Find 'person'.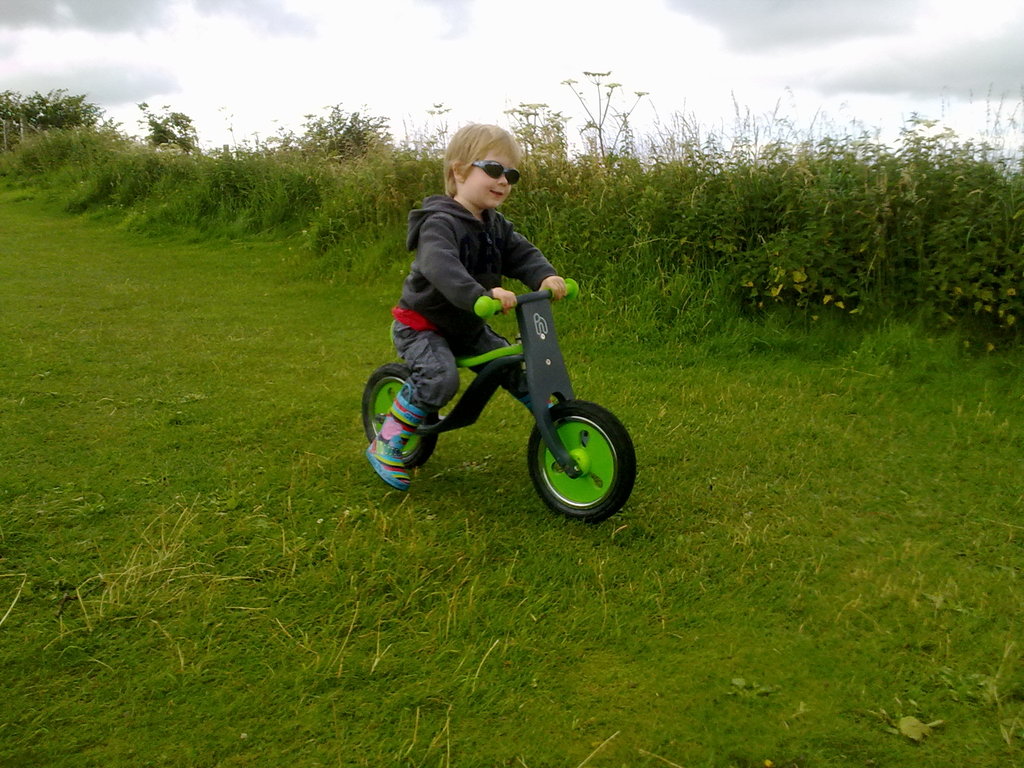
detection(352, 151, 606, 515).
